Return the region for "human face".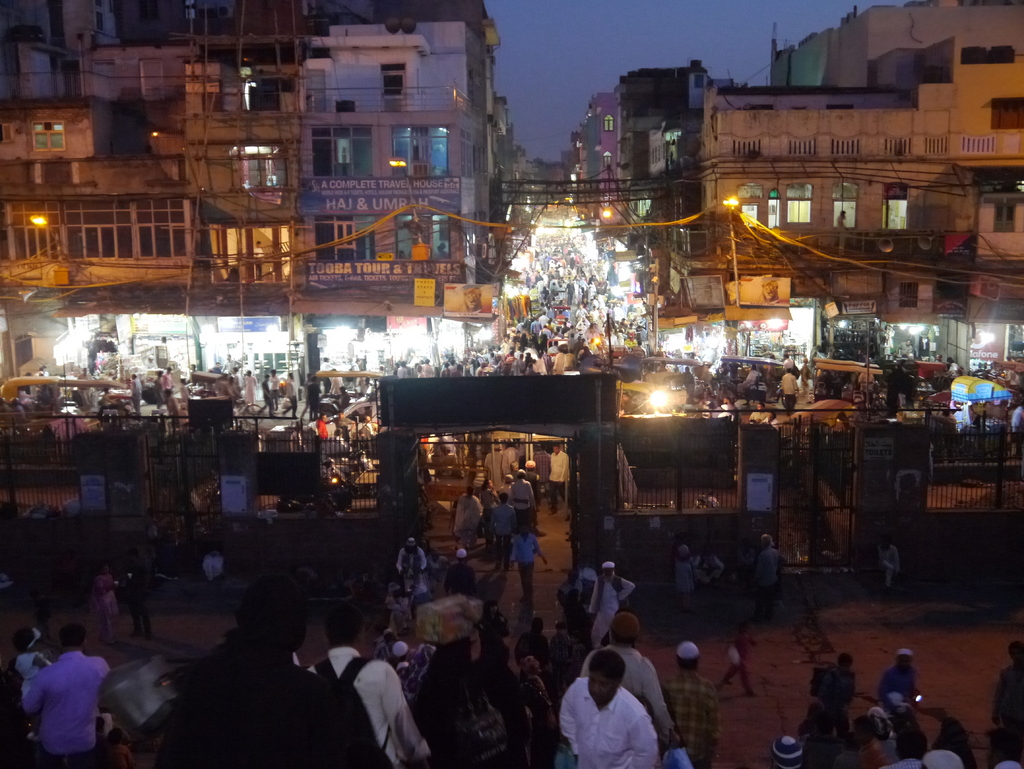
589,668,623,705.
